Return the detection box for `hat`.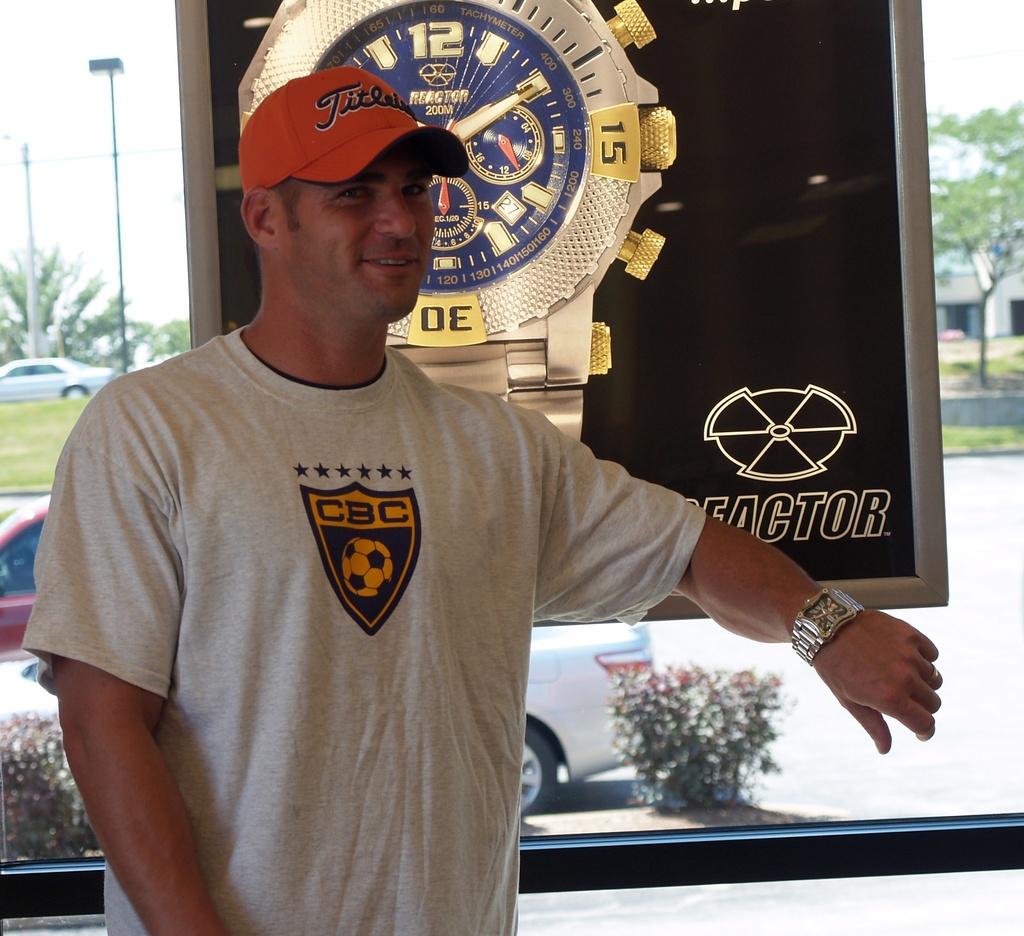
237:62:463:197.
